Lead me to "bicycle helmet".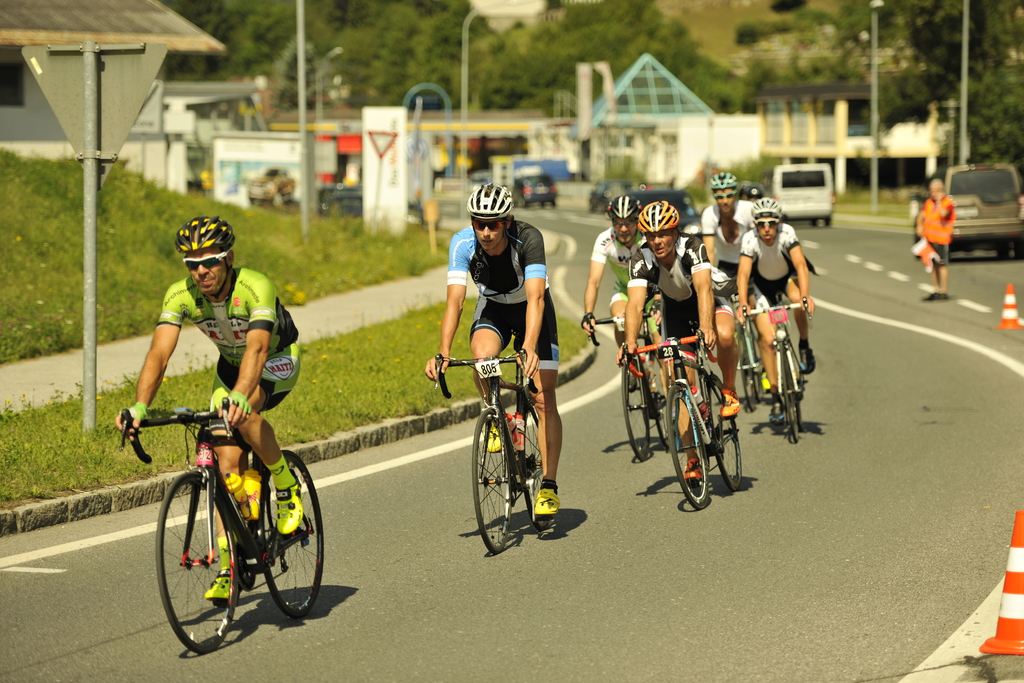
Lead to [left=709, top=171, right=734, bottom=189].
